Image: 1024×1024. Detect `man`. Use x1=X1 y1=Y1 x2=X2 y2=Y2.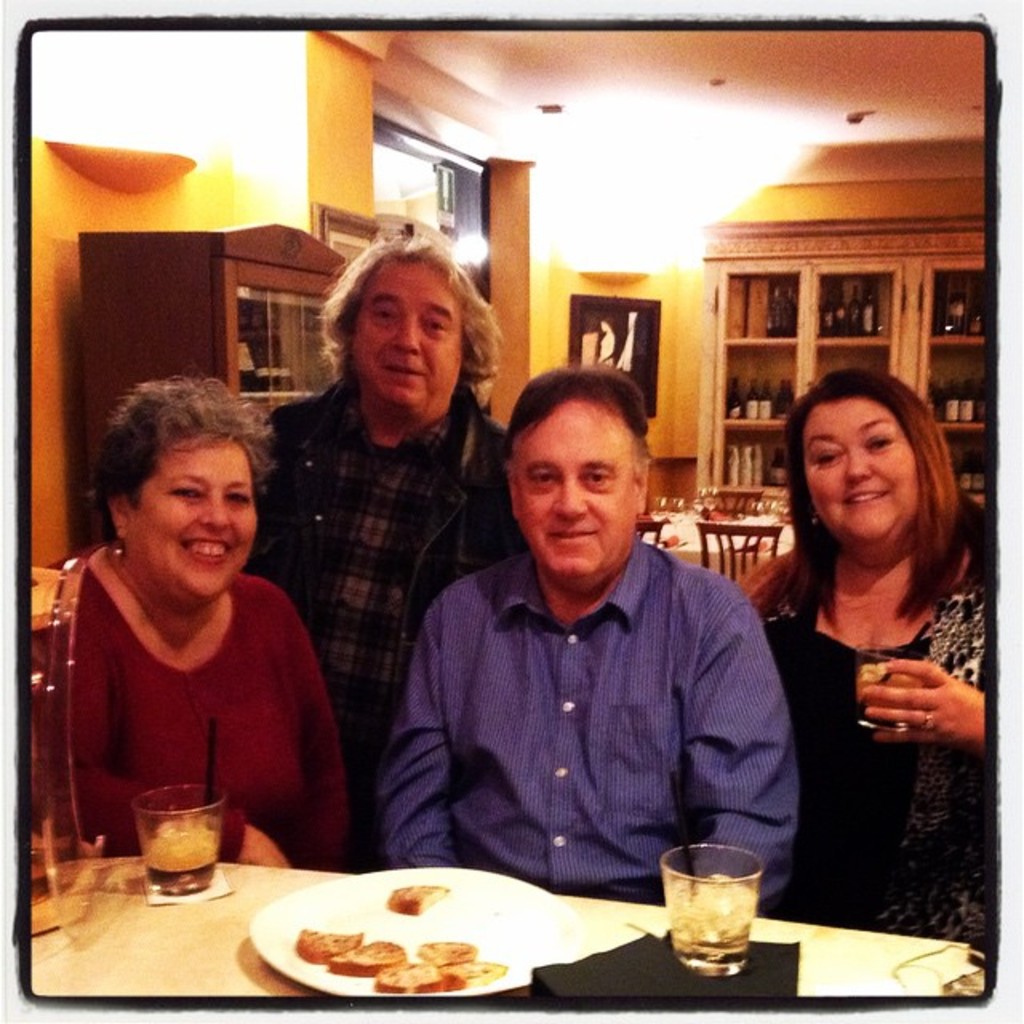
x1=246 y1=243 x2=509 y2=813.
